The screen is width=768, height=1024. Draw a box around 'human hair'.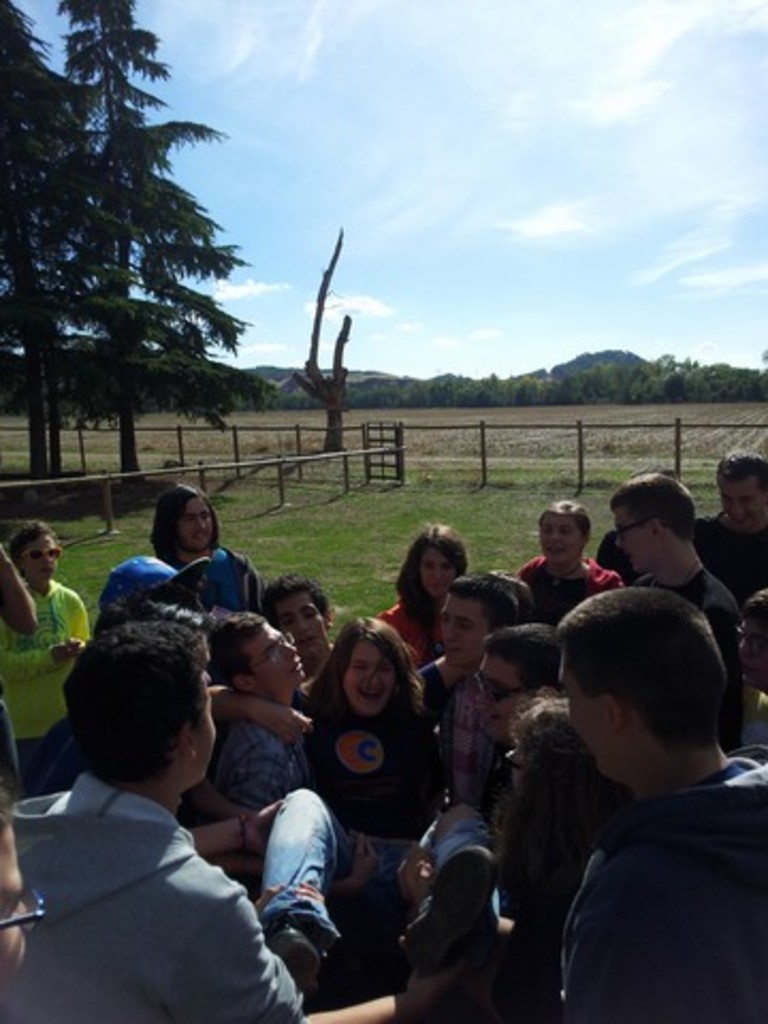
[550,589,725,745].
